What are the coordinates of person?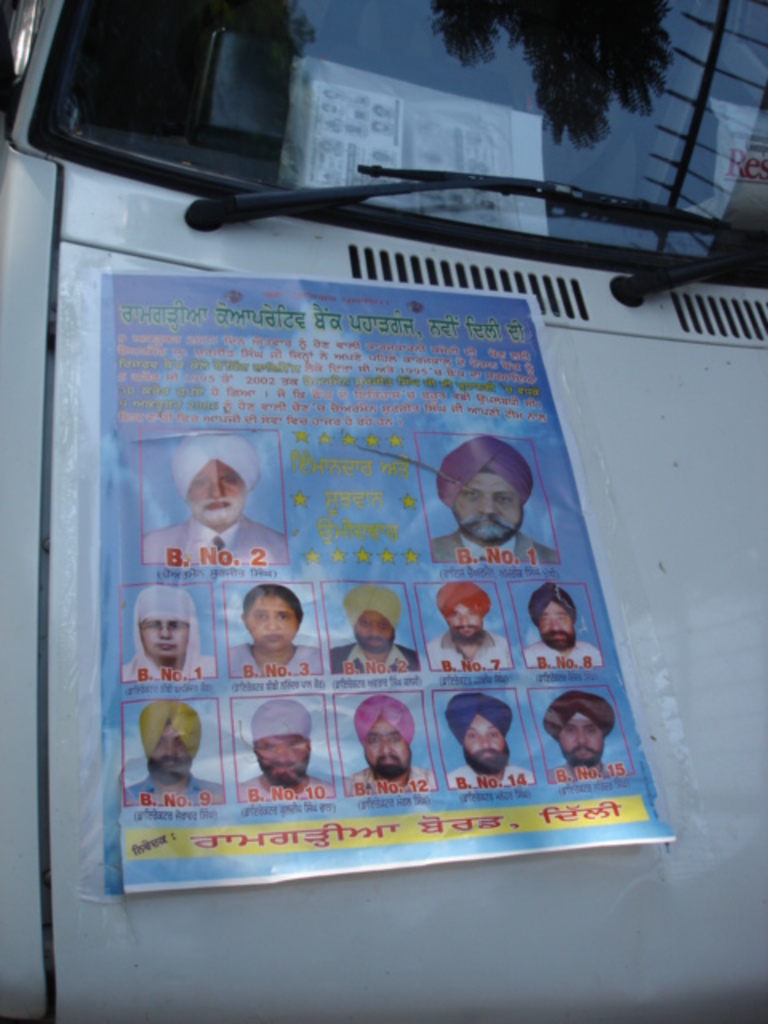
[122, 584, 224, 680].
